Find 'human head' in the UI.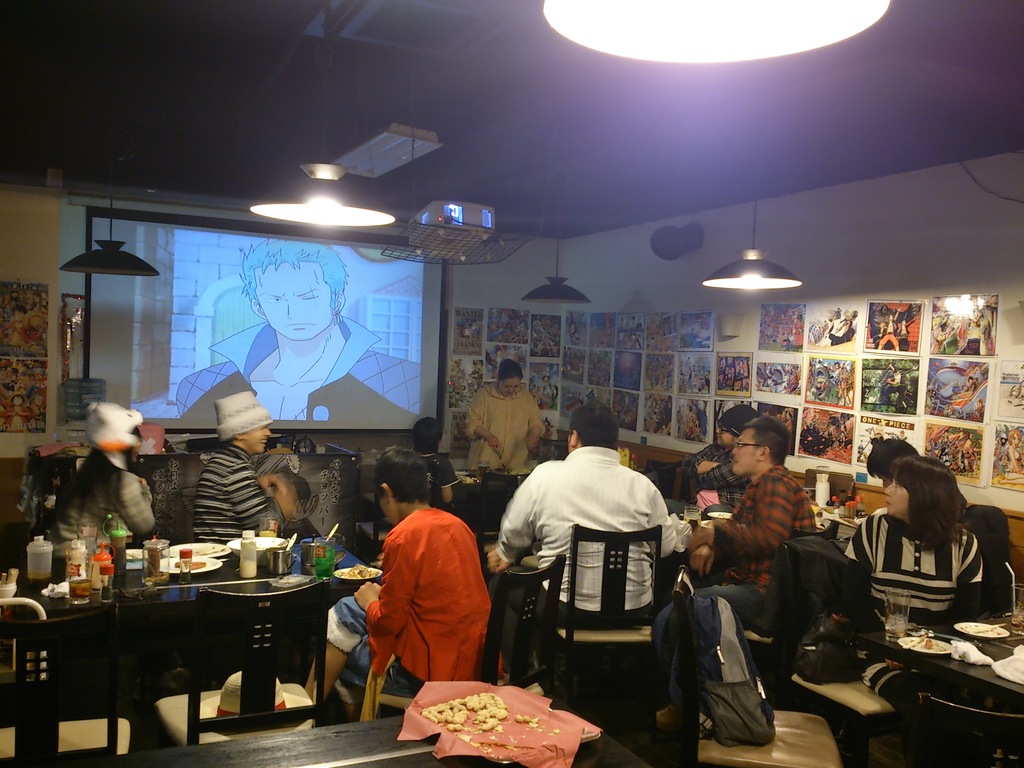
UI element at [left=86, top=404, right=144, bottom=466].
